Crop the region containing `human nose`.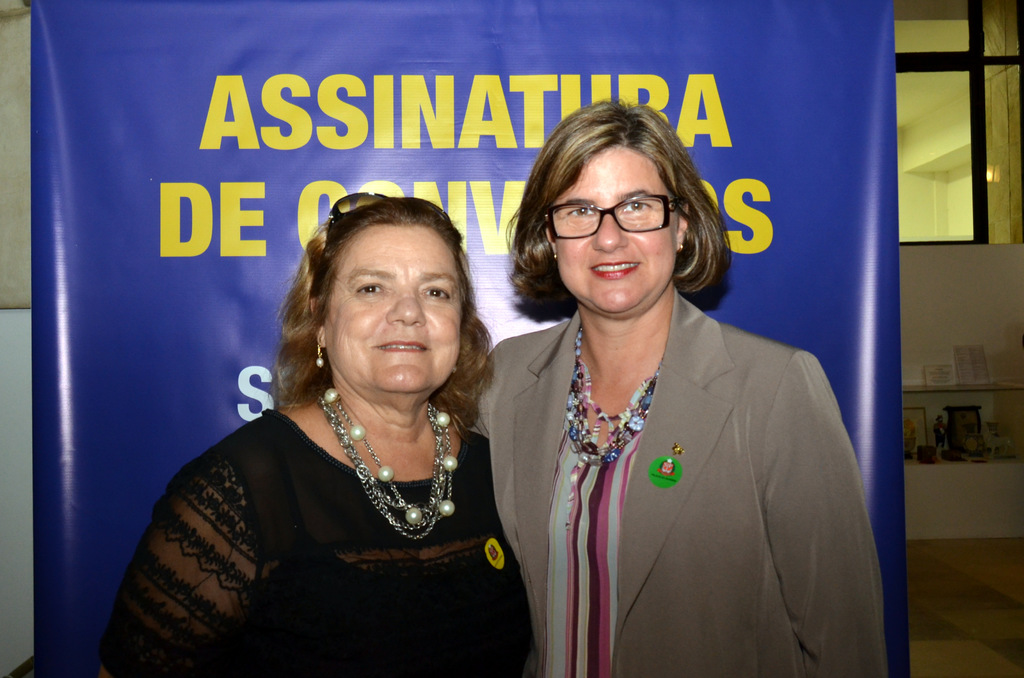
Crop region: bbox(384, 280, 428, 325).
